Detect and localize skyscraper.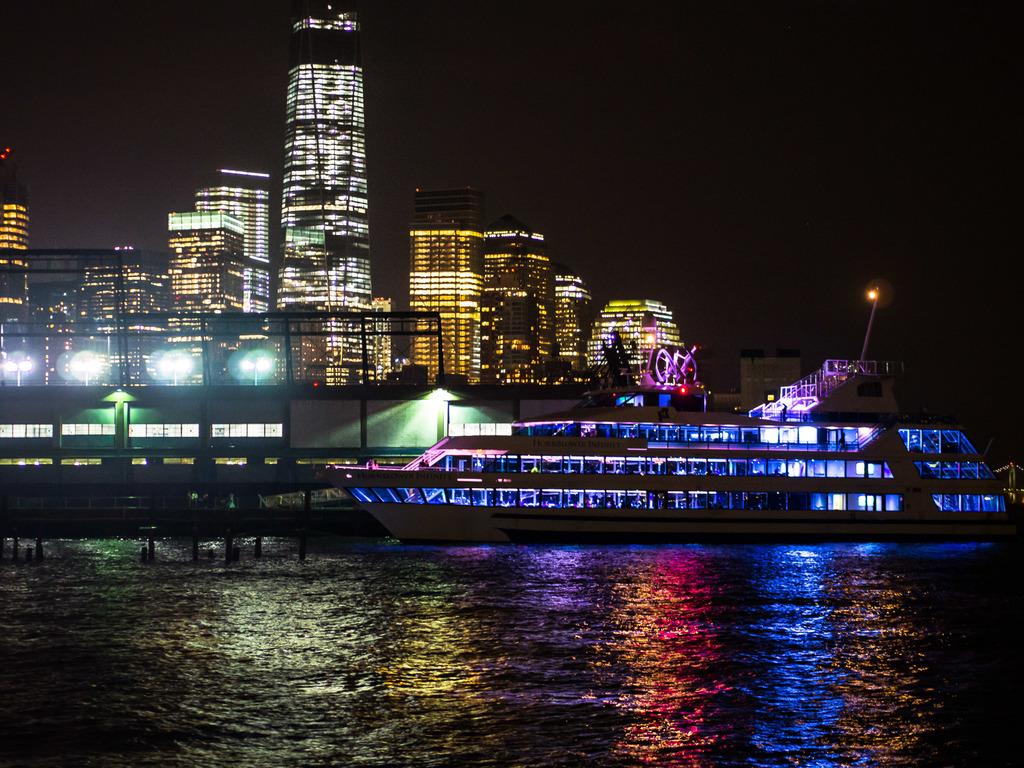
Localized at x1=264, y1=7, x2=376, y2=319.
